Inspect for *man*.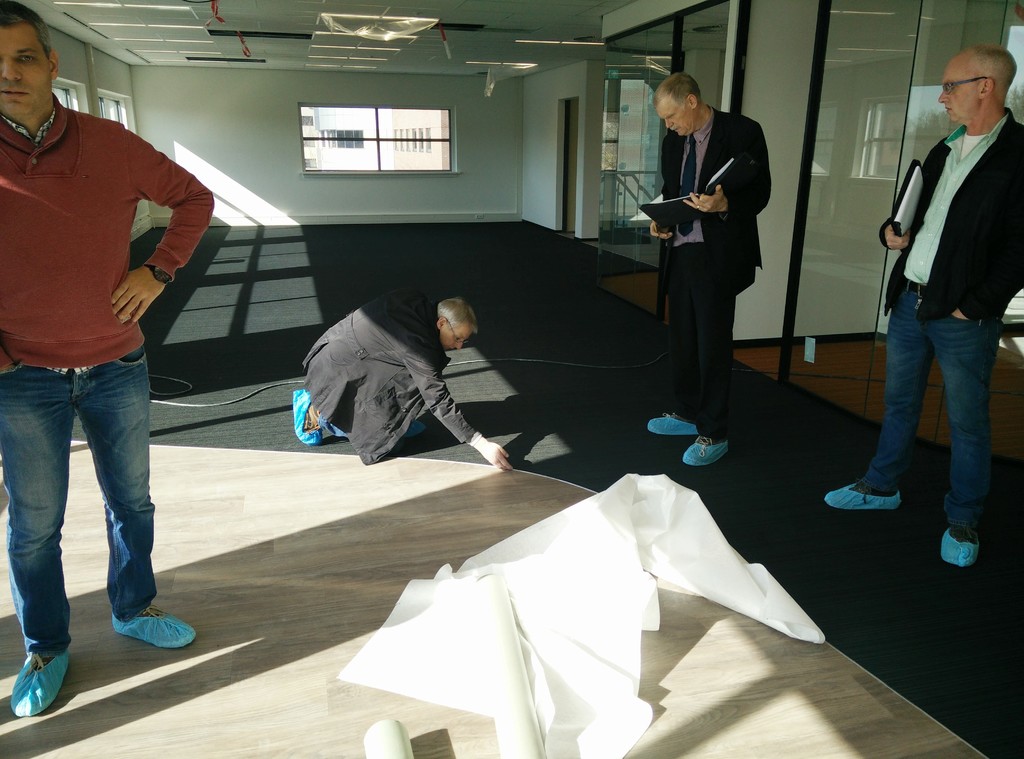
Inspection: select_region(292, 291, 514, 471).
